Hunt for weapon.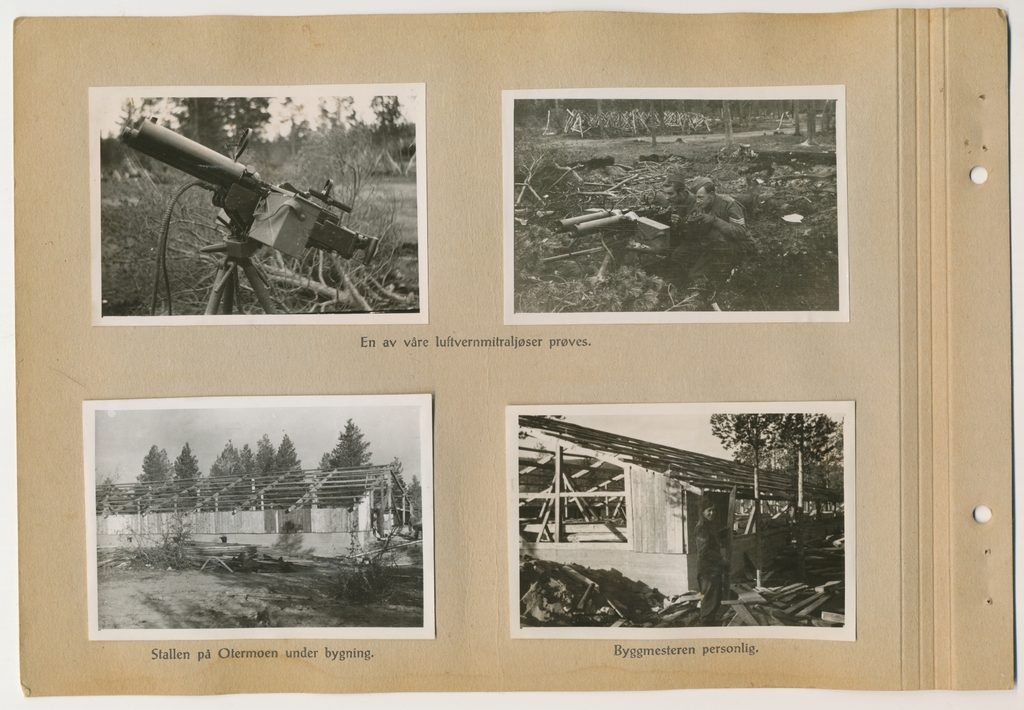
Hunted down at (550,197,670,281).
